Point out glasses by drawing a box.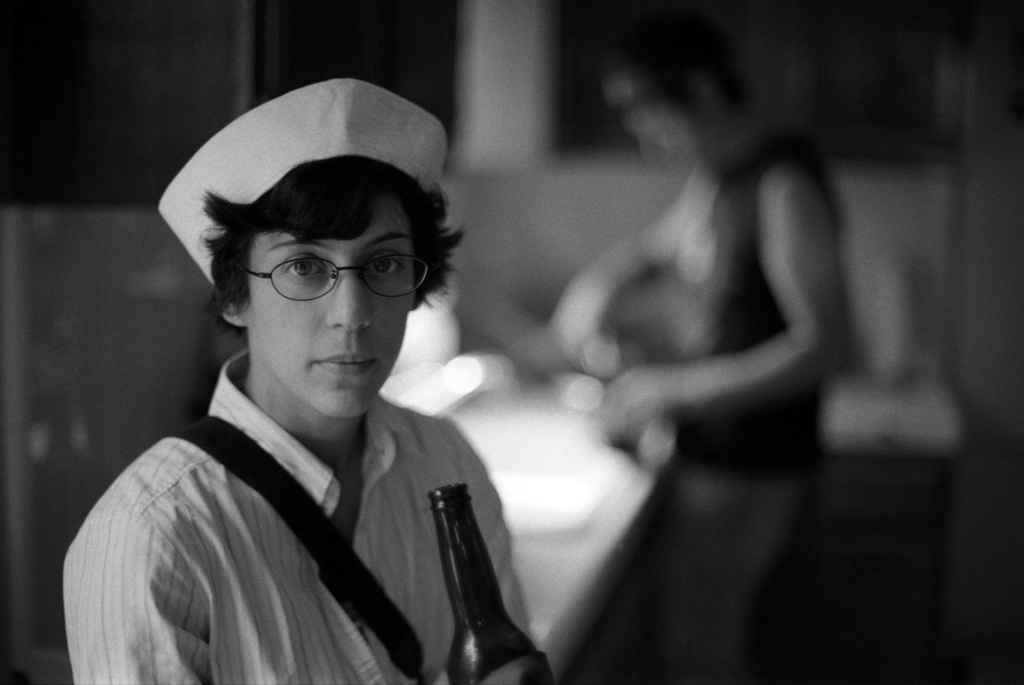
(218, 237, 435, 302).
